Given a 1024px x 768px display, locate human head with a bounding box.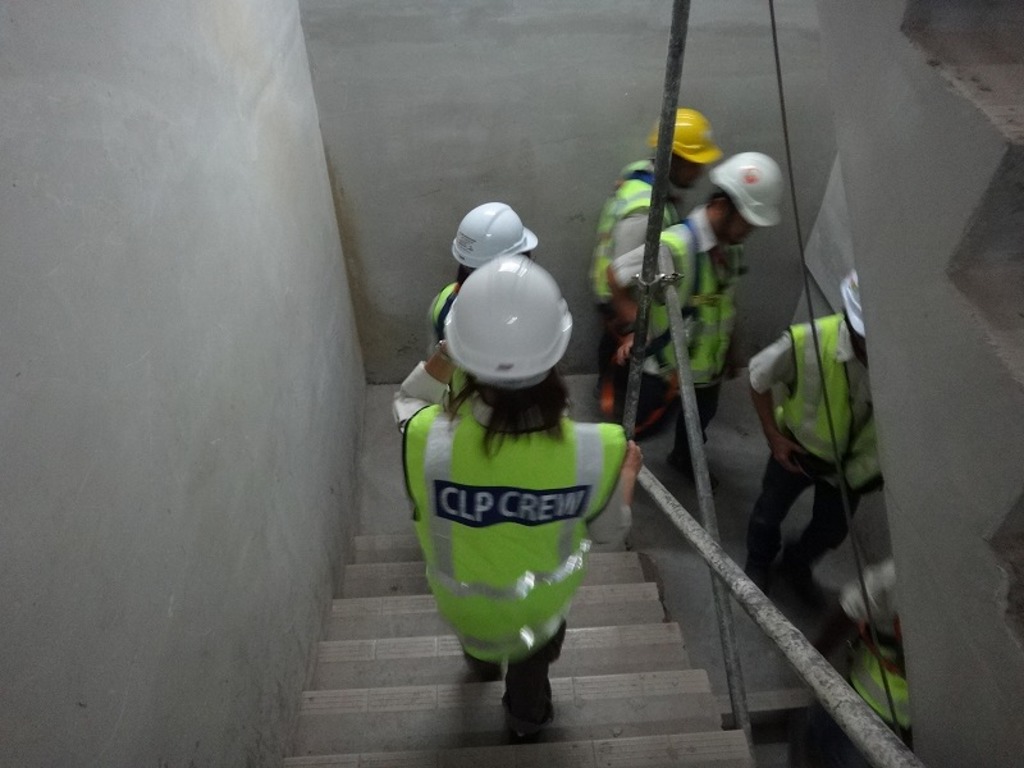
Located: x1=837 y1=276 x2=867 y2=366.
